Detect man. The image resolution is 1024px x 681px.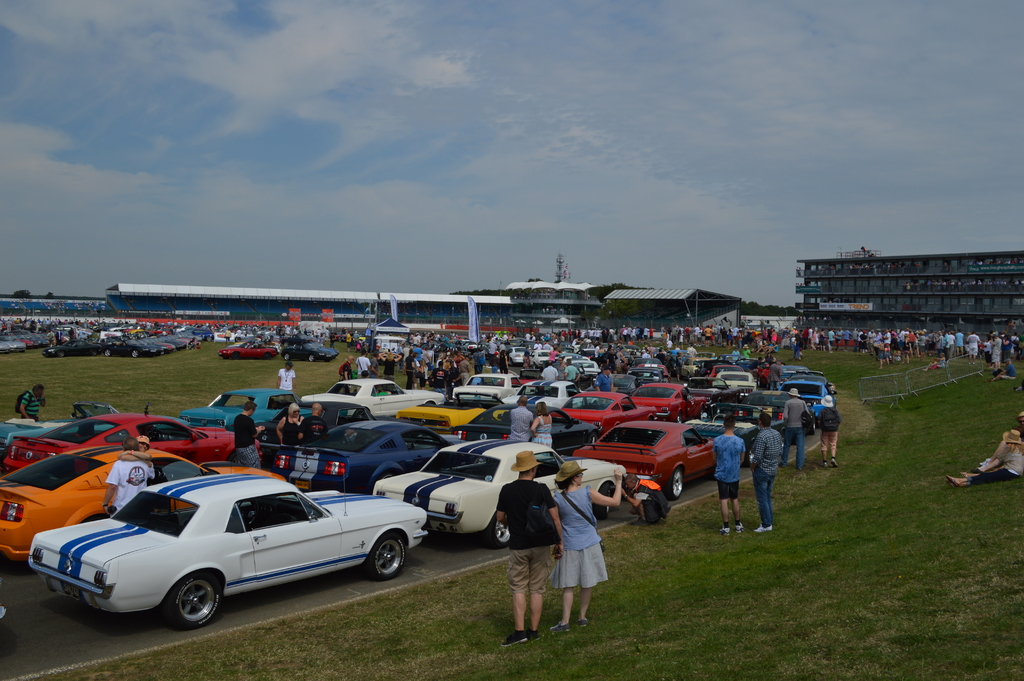
[x1=486, y1=340, x2=496, y2=365].
